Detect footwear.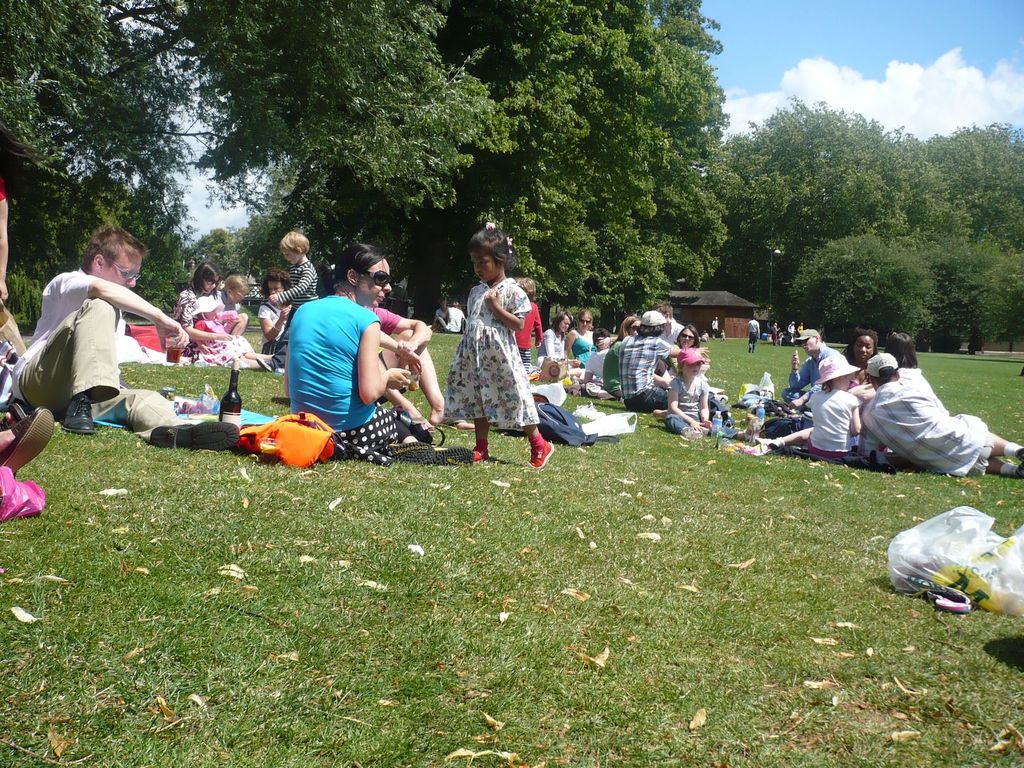
Detected at select_region(472, 442, 486, 462).
